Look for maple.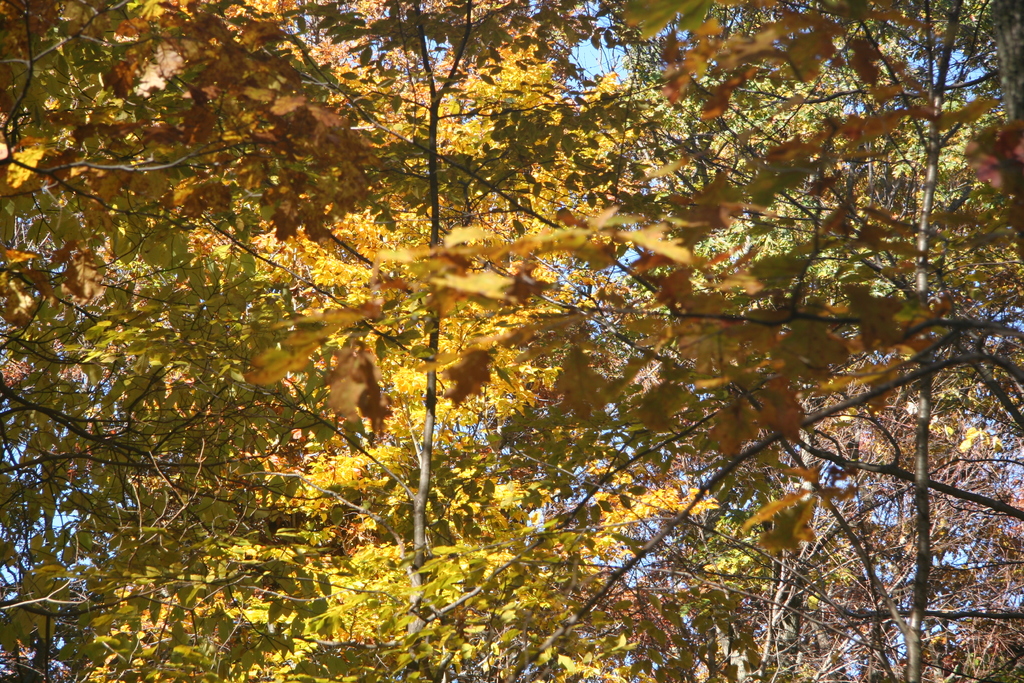
Found: locate(0, 0, 534, 682).
